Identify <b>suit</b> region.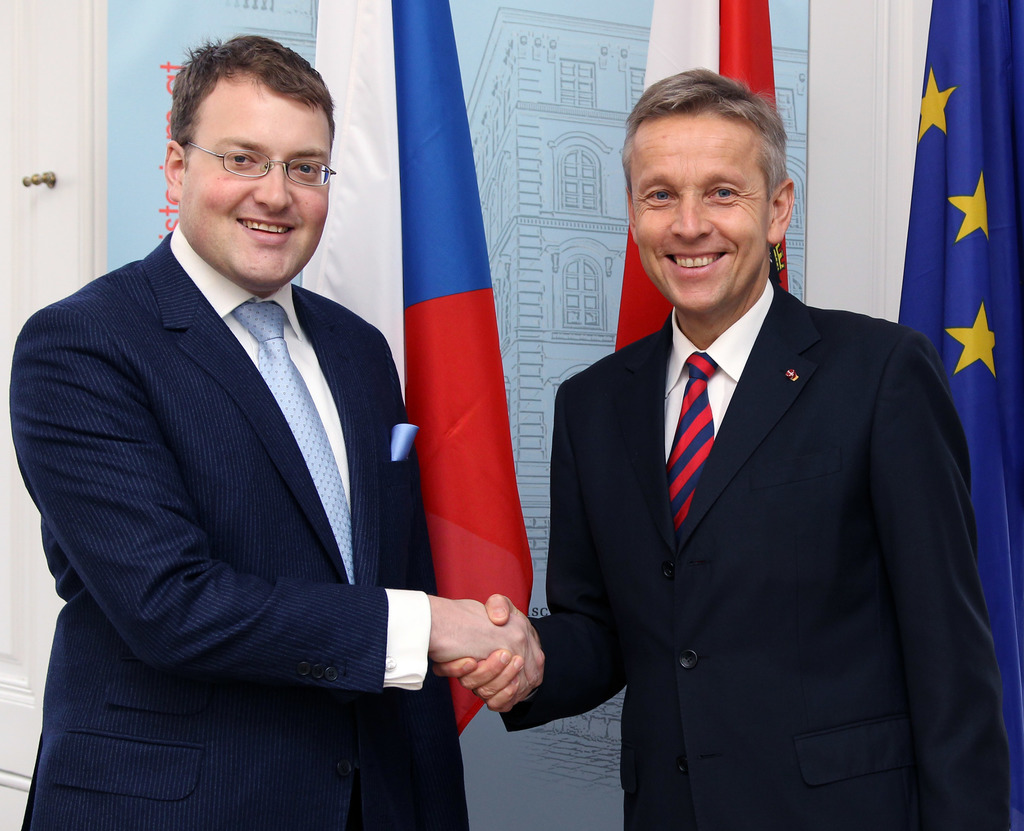
Region: bbox(532, 150, 998, 815).
